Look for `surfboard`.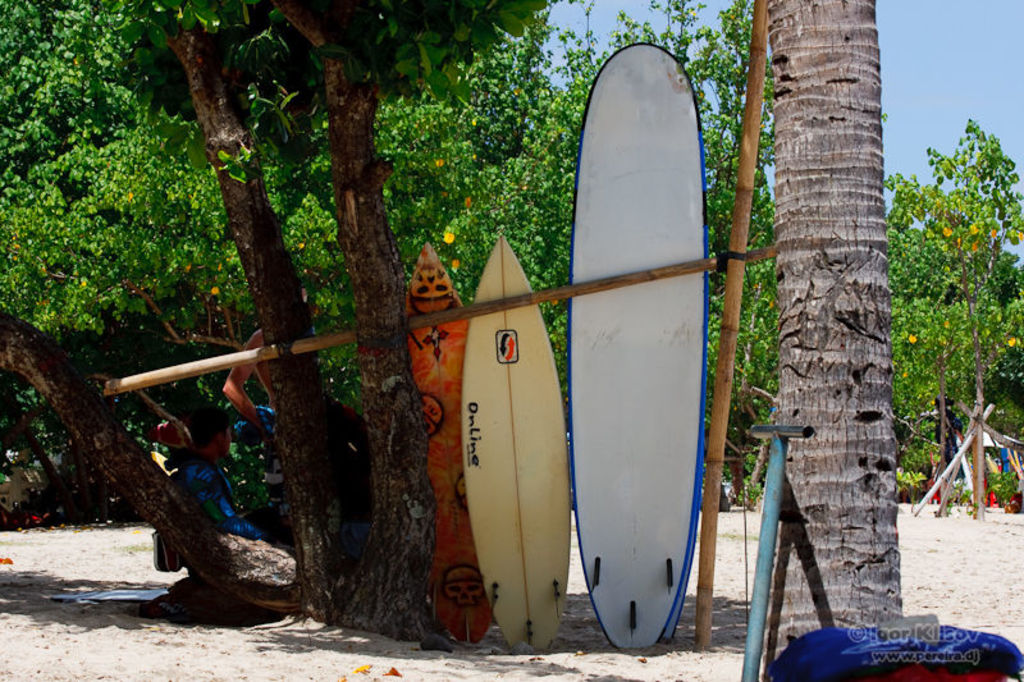
Found: BBox(402, 242, 493, 647).
